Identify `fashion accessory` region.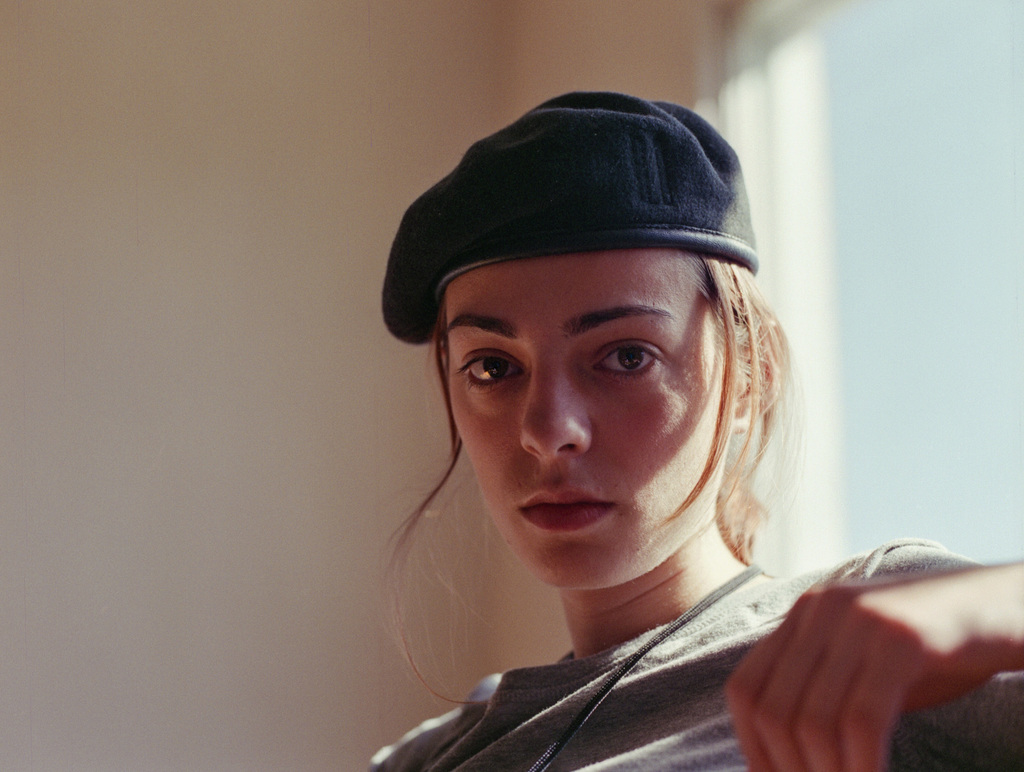
Region: (x1=379, y1=90, x2=759, y2=347).
